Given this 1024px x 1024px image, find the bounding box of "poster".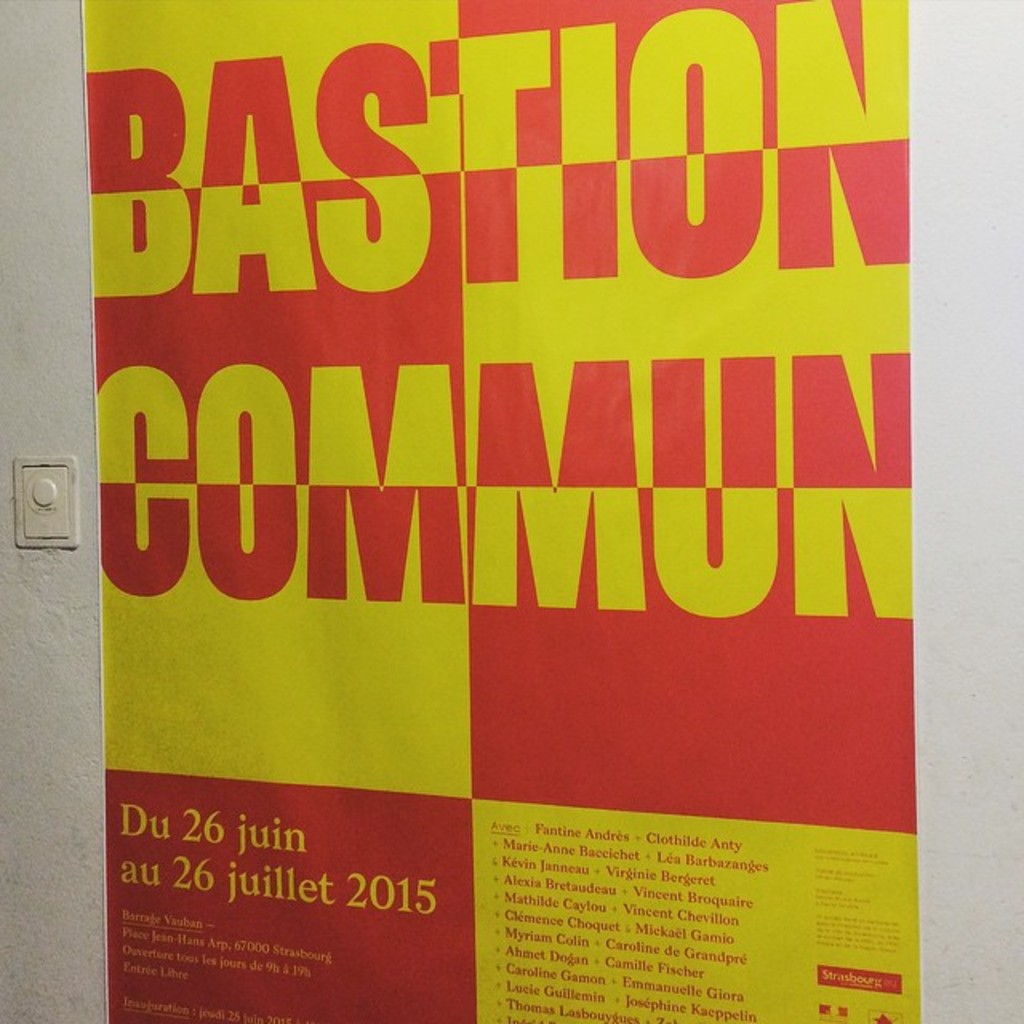
select_region(69, 0, 922, 1022).
